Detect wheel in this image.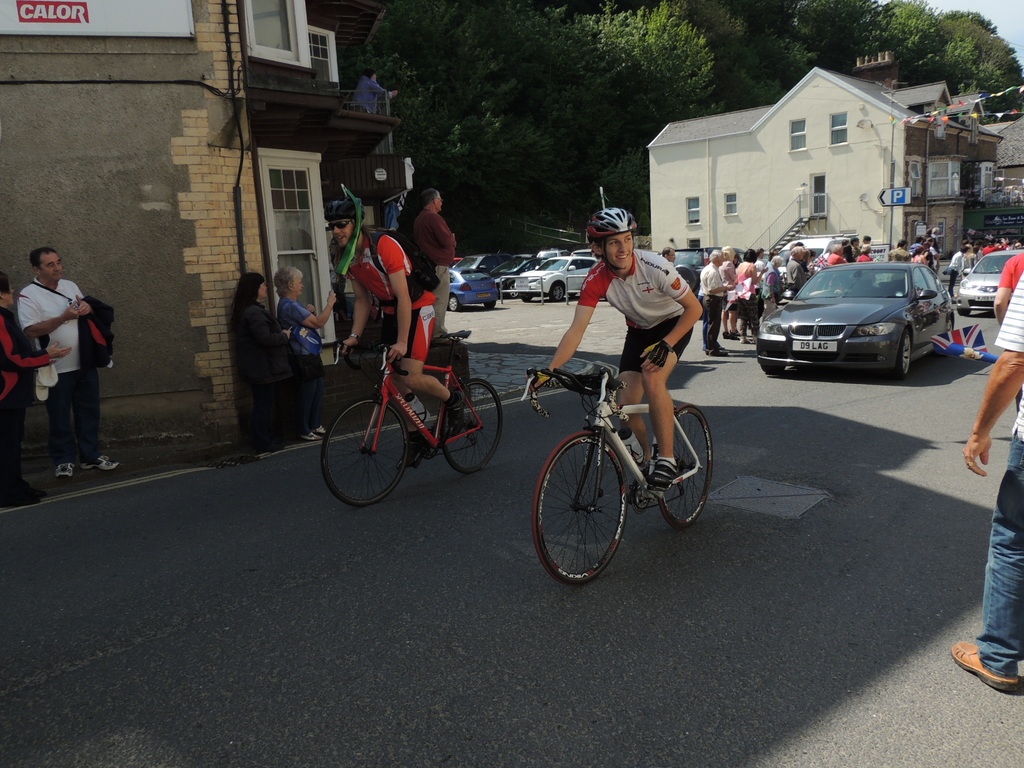
Detection: [x1=659, y1=406, x2=714, y2=532].
